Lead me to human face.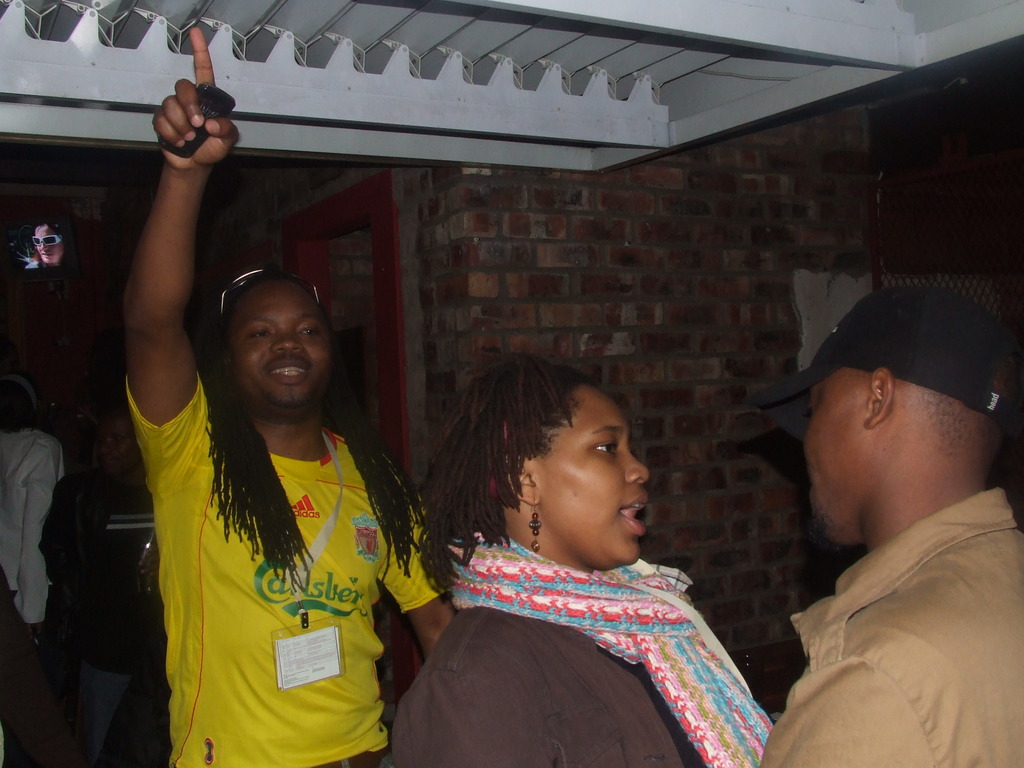
Lead to x1=542, y1=386, x2=659, y2=566.
